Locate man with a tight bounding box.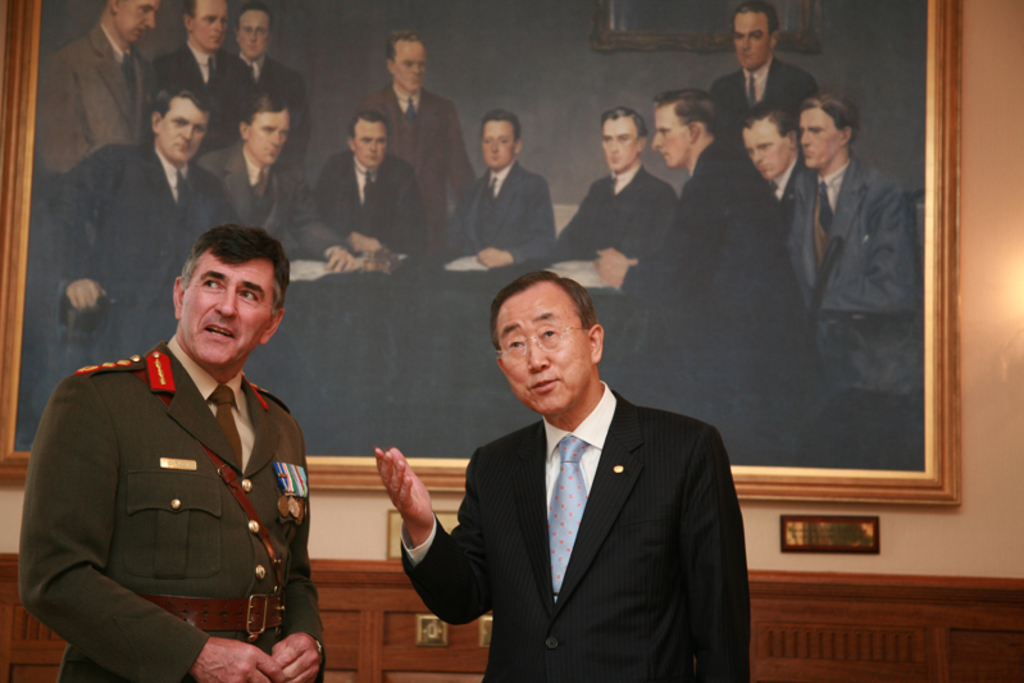
l=364, t=24, r=481, b=267.
